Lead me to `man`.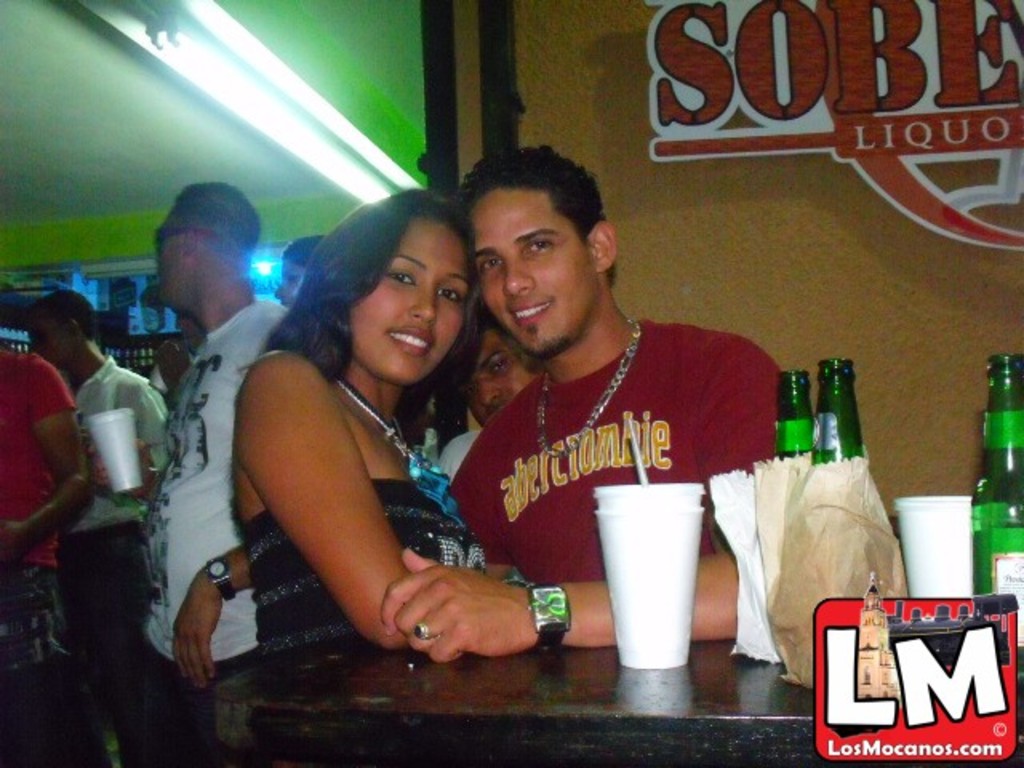
Lead to BBox(422, 154, 797, 658).
